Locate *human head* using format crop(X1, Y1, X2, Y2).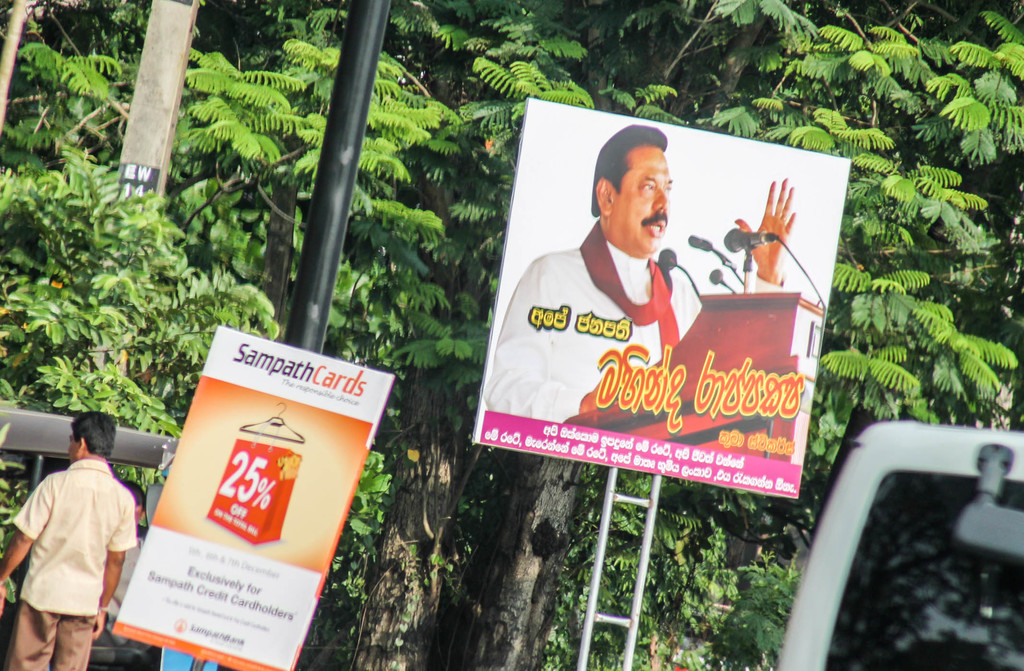
crop(69, 408, 116, 461).
